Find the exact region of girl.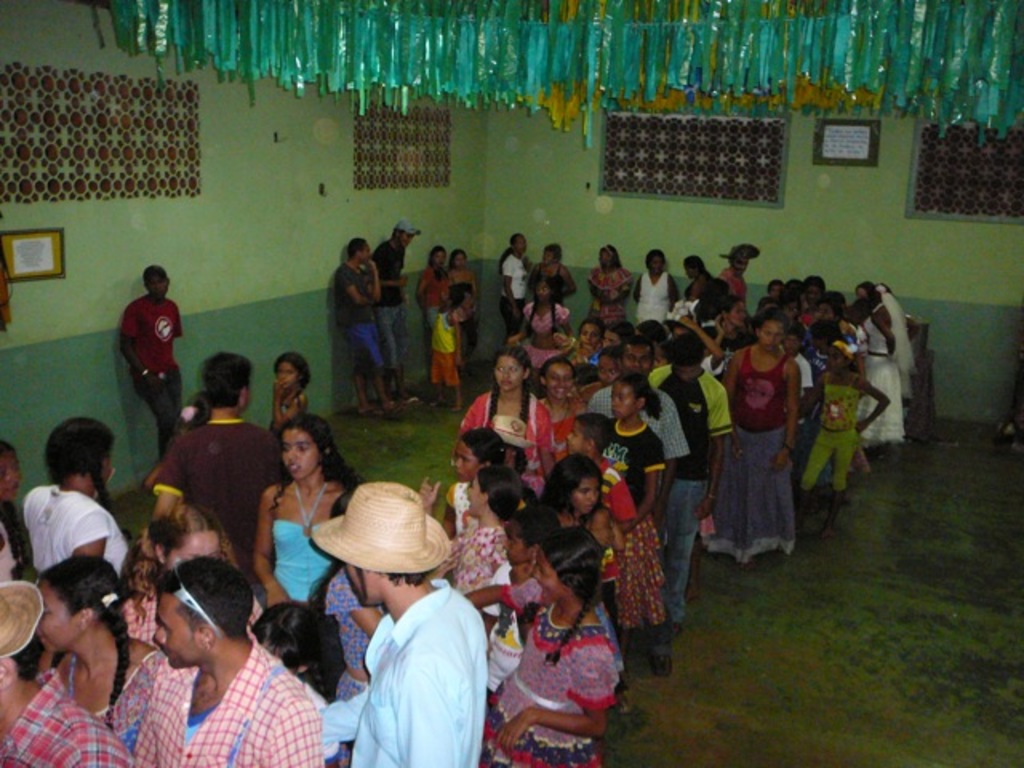
Exact region: x1=250 y1=606 x2=338 y2=709.
